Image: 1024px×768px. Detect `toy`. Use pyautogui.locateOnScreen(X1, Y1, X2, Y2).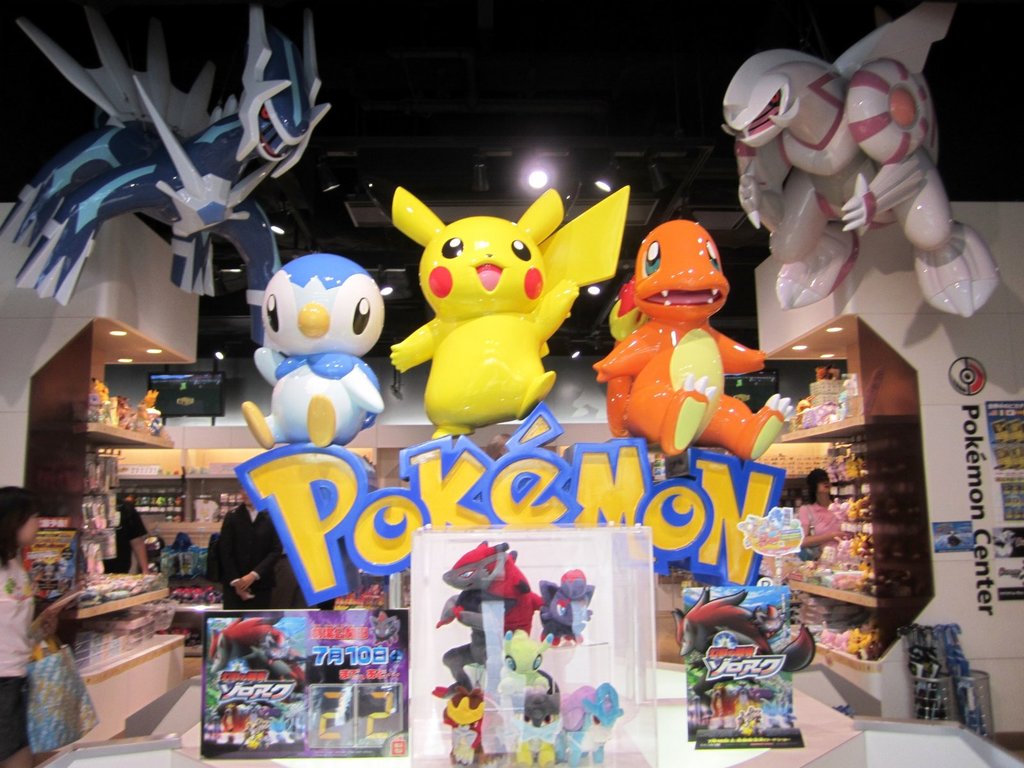
pyautogui.locateOnScreen(440, 687, 503, 756).
